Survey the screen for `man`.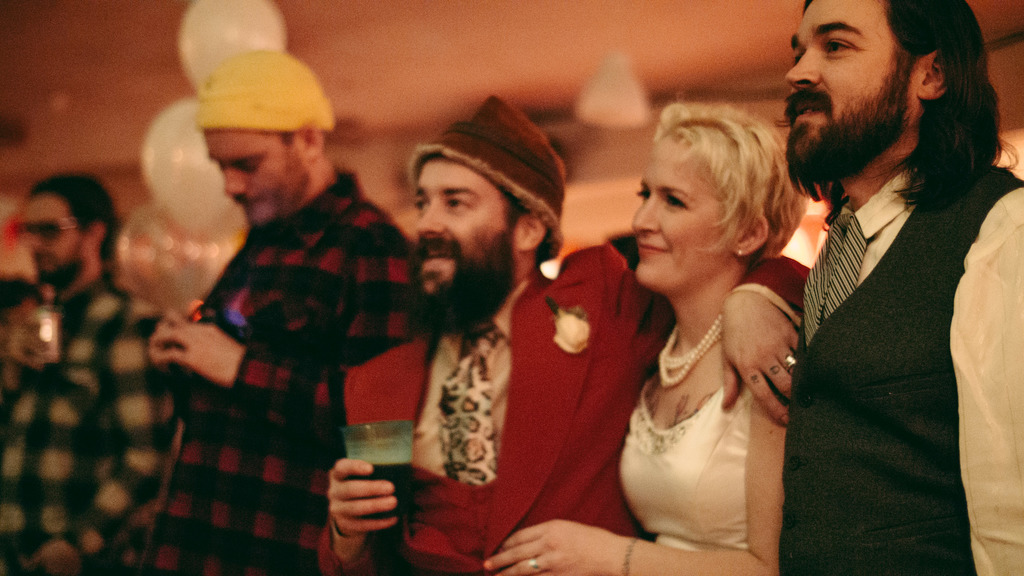
Survey found: detection(749, 0, 1021, 557).
